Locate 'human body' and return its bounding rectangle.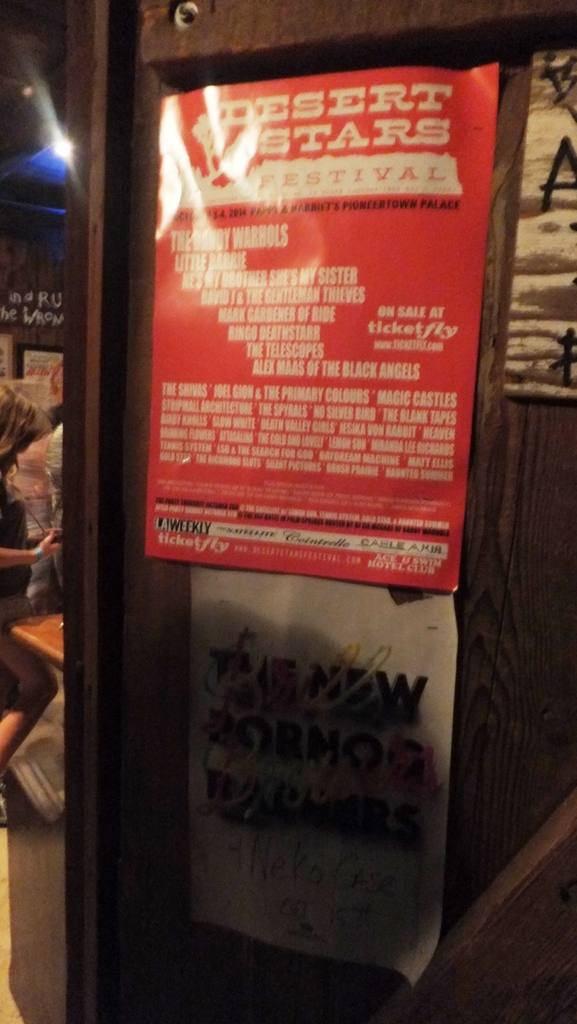
x1=0 y1=454 x2=68 y2=818.
